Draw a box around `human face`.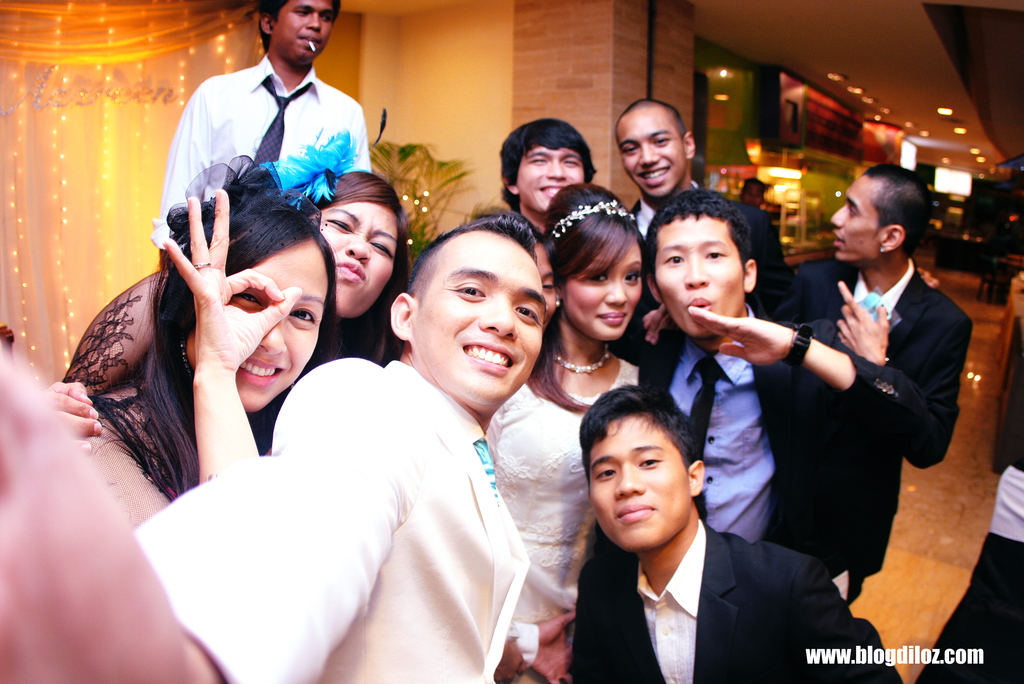
416,231,547,409.
